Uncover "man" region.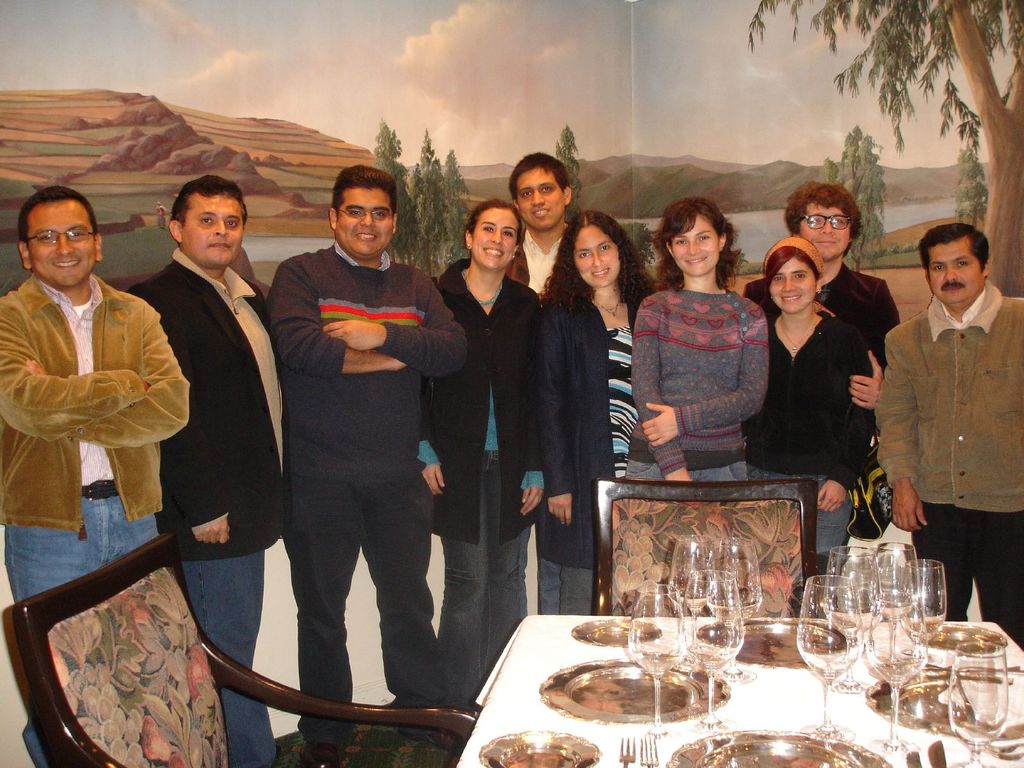
Uncovered: <bbox>0, 188, 191, 767</bbox>.
